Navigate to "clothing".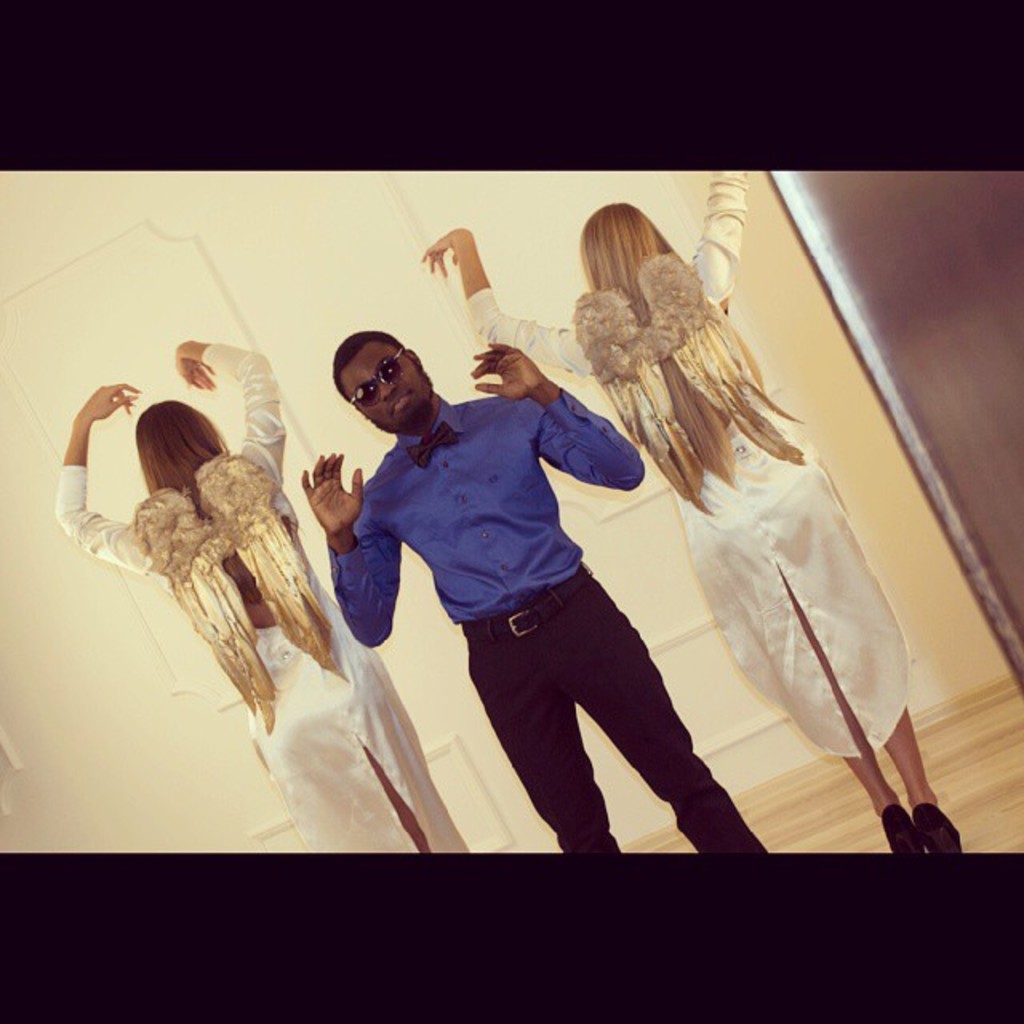
Navigation target: {"left": 54, "top": 344, "right": 472, "bottom": 870}.
